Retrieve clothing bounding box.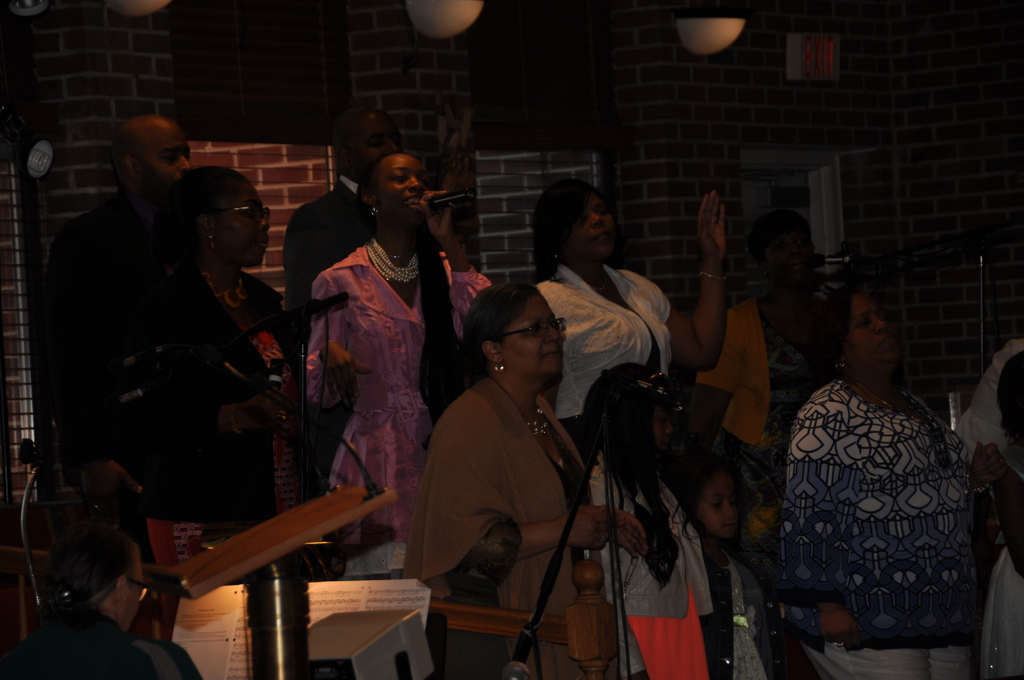
Bounding box: pyautogui.locateOnScreen(702, 539, 772, 679).
